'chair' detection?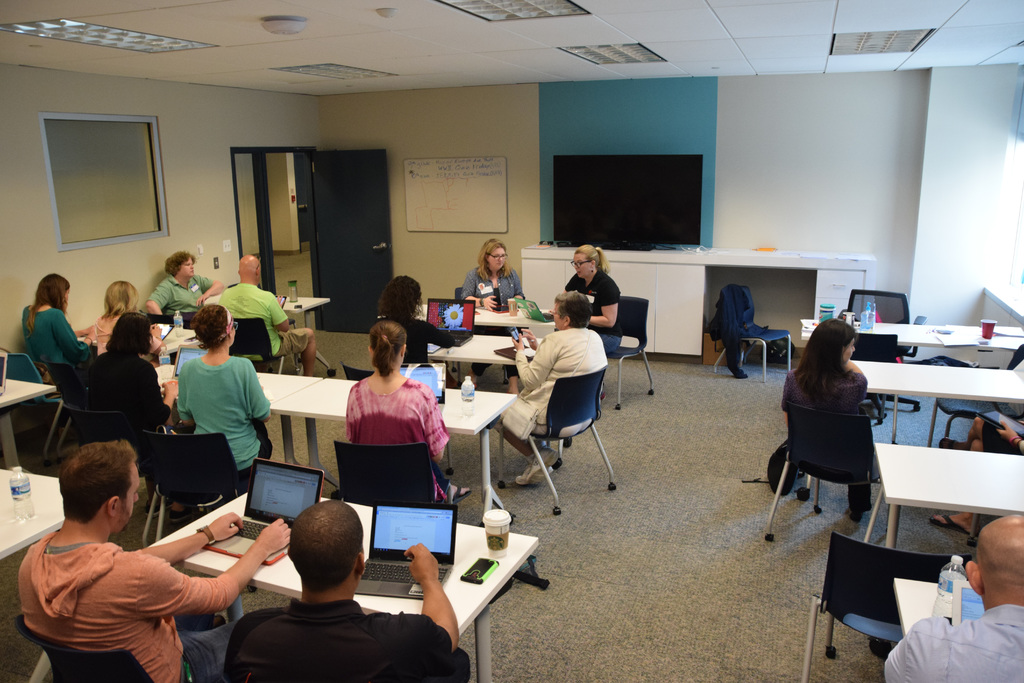
<bbox>18, 610, 161, 682</bbox>
